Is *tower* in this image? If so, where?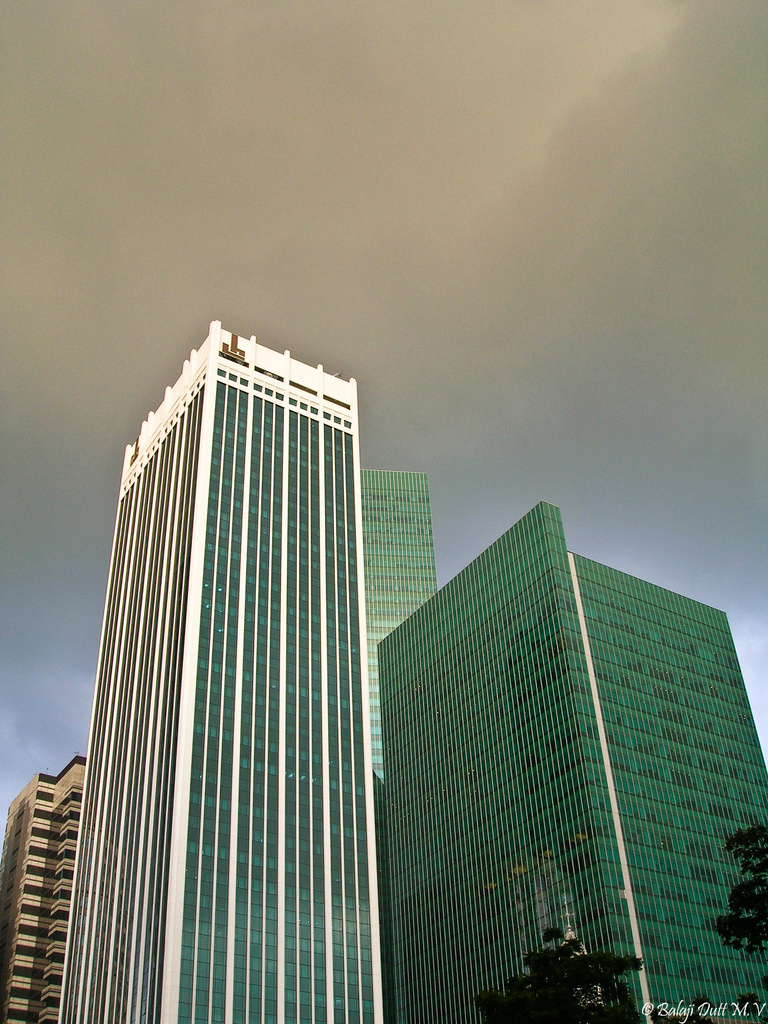
Yes, at 377:507:767:1023.
